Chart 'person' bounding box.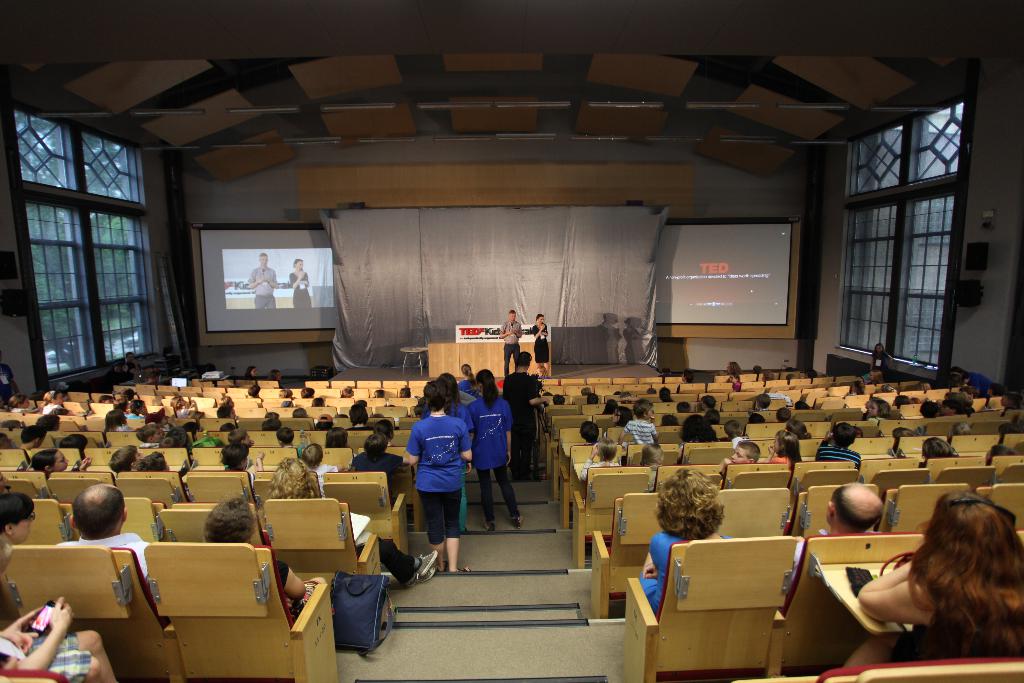
Charted: (left=762, top=370, right=774, bottom=384).
